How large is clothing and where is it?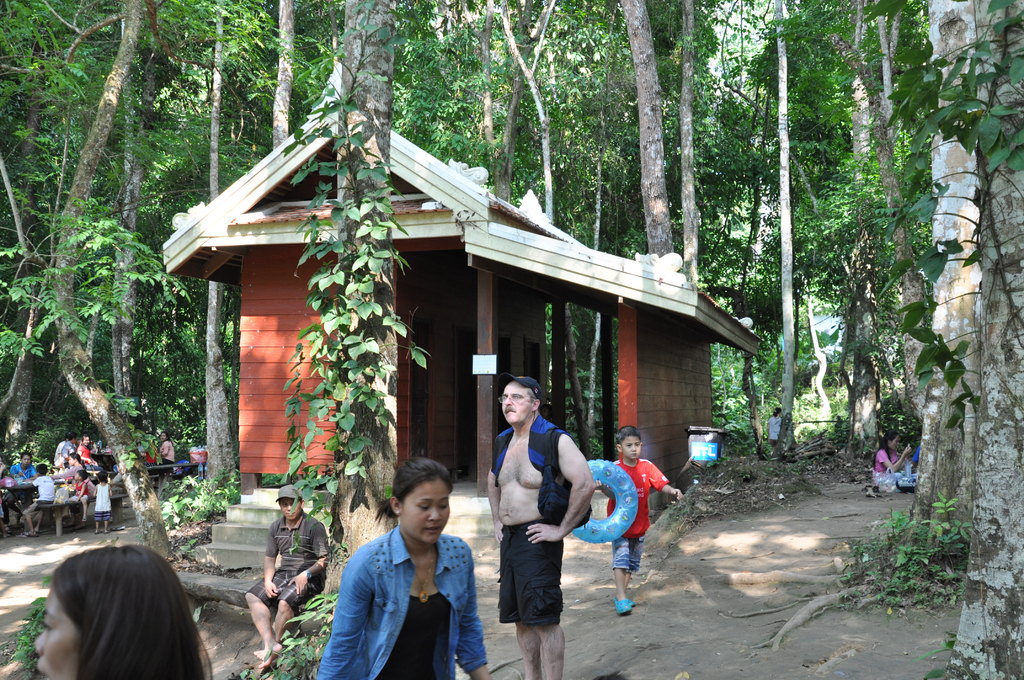
Bounding box: bbox=[250, 514, 321, 616].
